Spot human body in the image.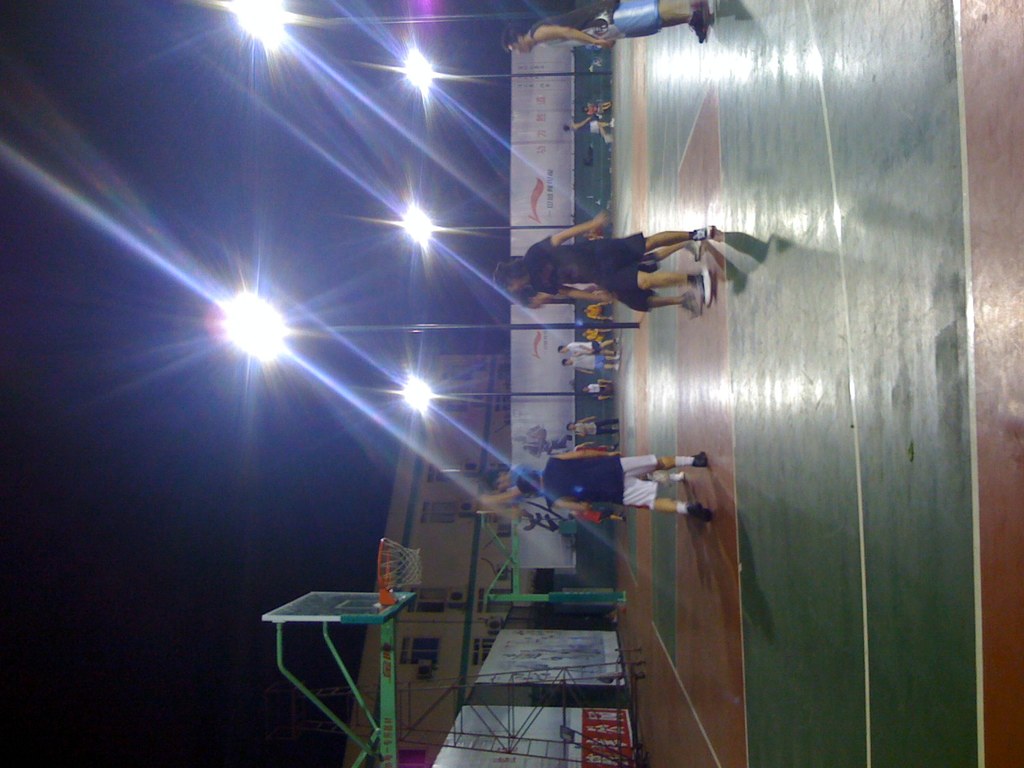
human body found at 500:0:710:54.
